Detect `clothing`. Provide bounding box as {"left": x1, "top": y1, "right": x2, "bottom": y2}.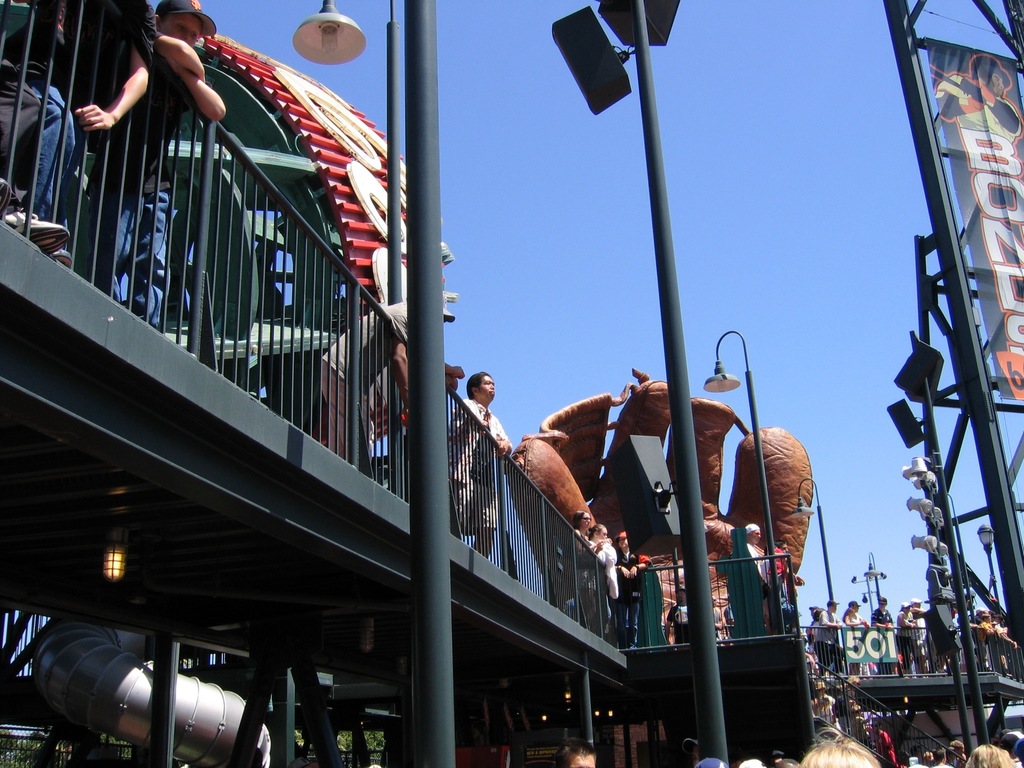
{"left": 0, "top": 0, "right": 44, "bottom": 193}.
